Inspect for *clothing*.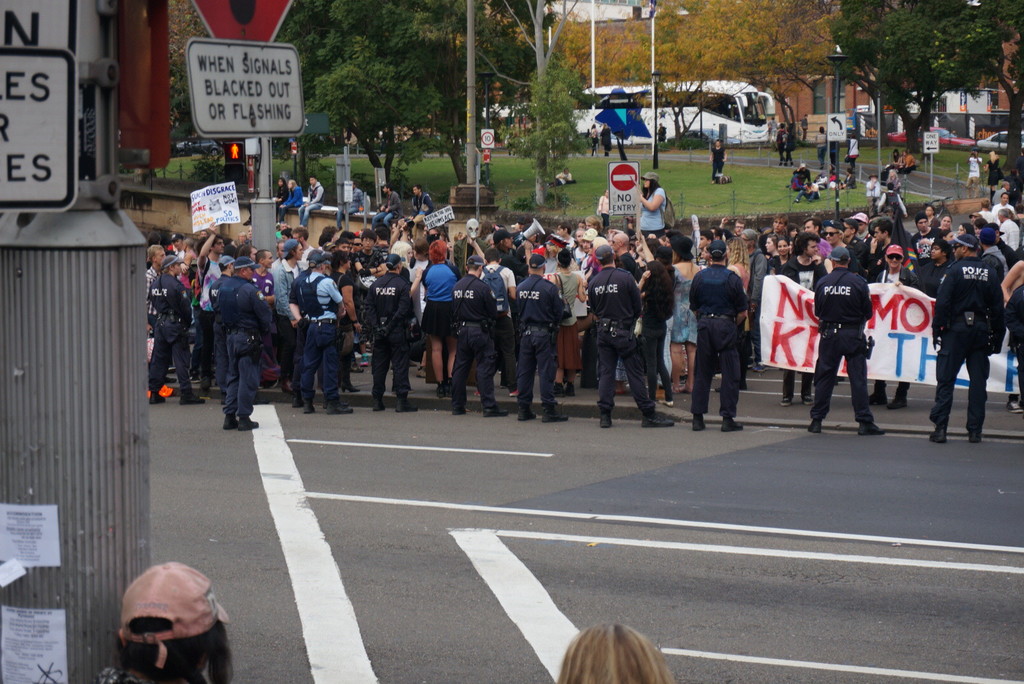
Inspection: locate(514, 326, 553, 405).
